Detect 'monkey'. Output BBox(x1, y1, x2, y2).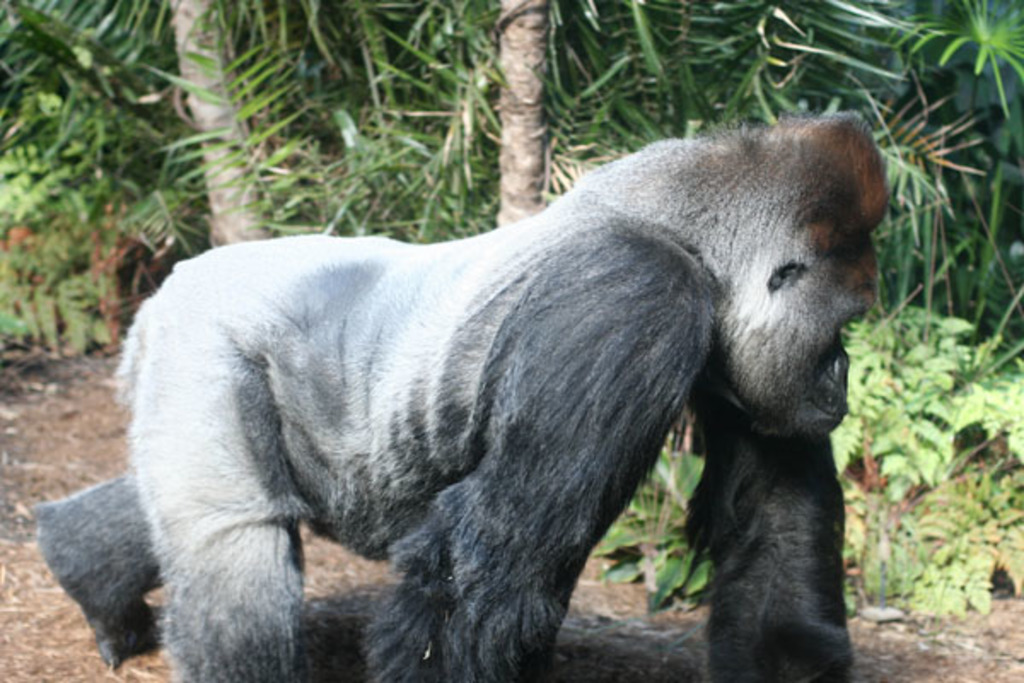
BBox(31, 108, 886, 681).
